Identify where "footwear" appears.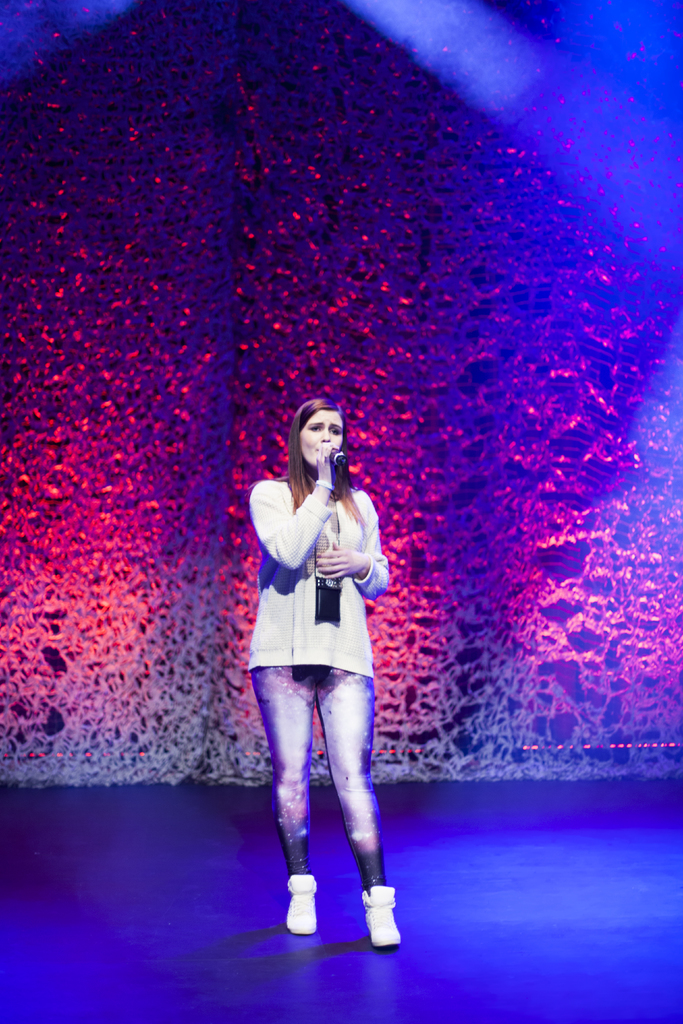
Appears at bbox=[278, 875, 324, 938].
